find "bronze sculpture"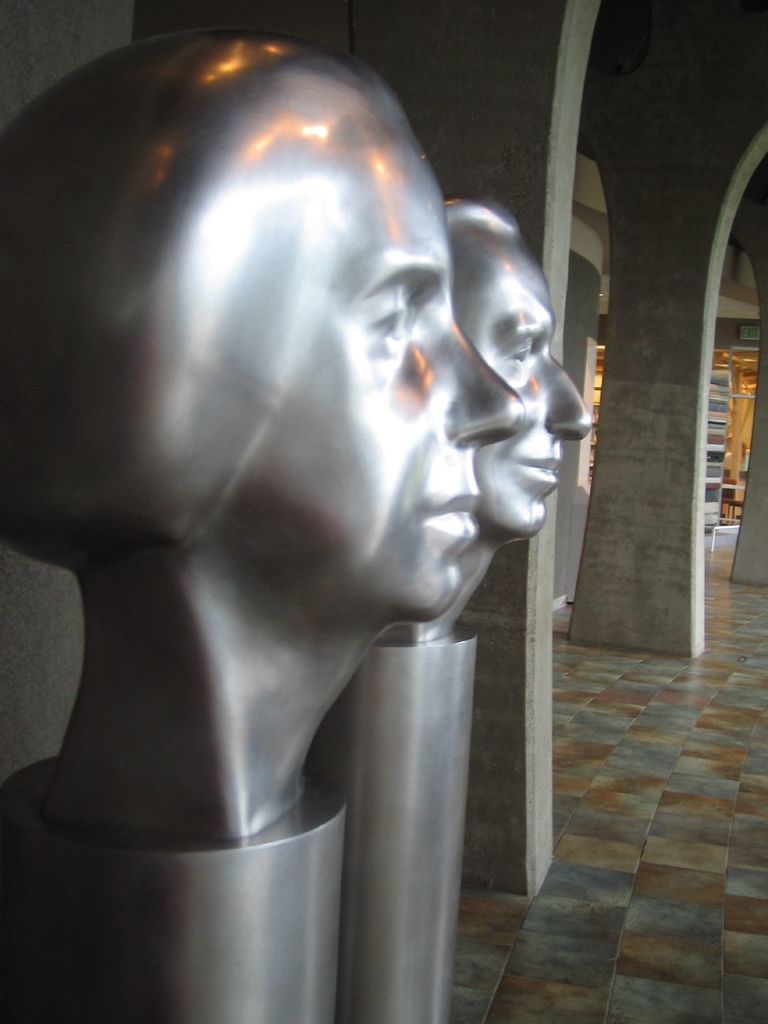
box=[0, 0, 583, 962]
